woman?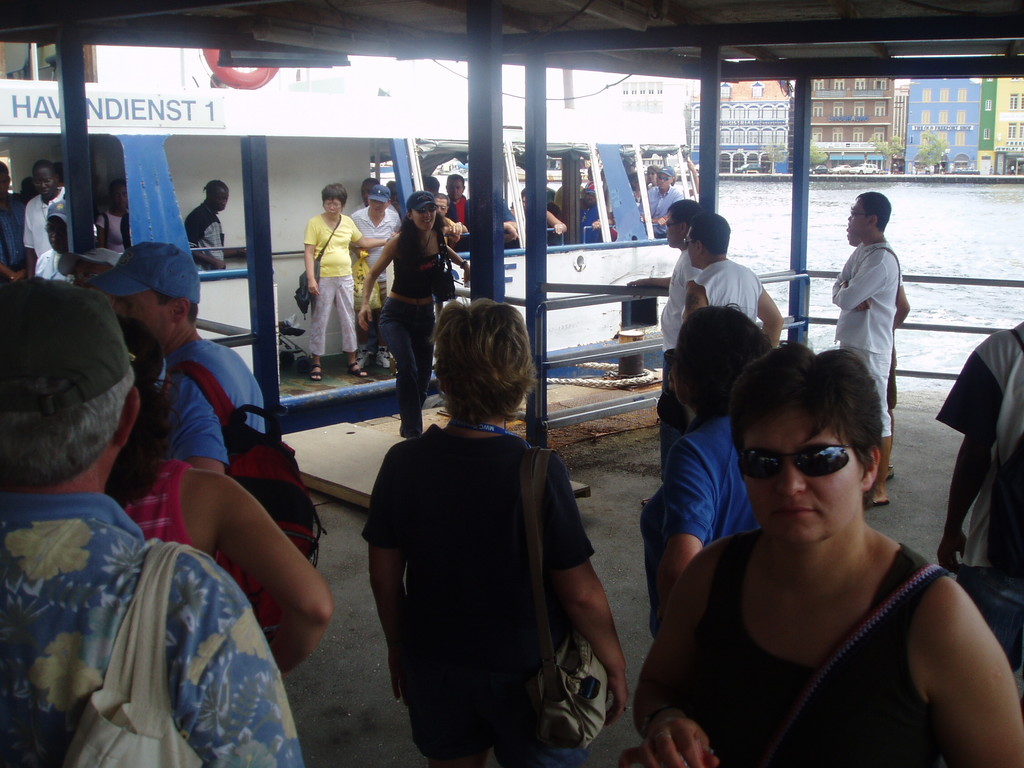
bbox=[358, 195, 472, 444]
